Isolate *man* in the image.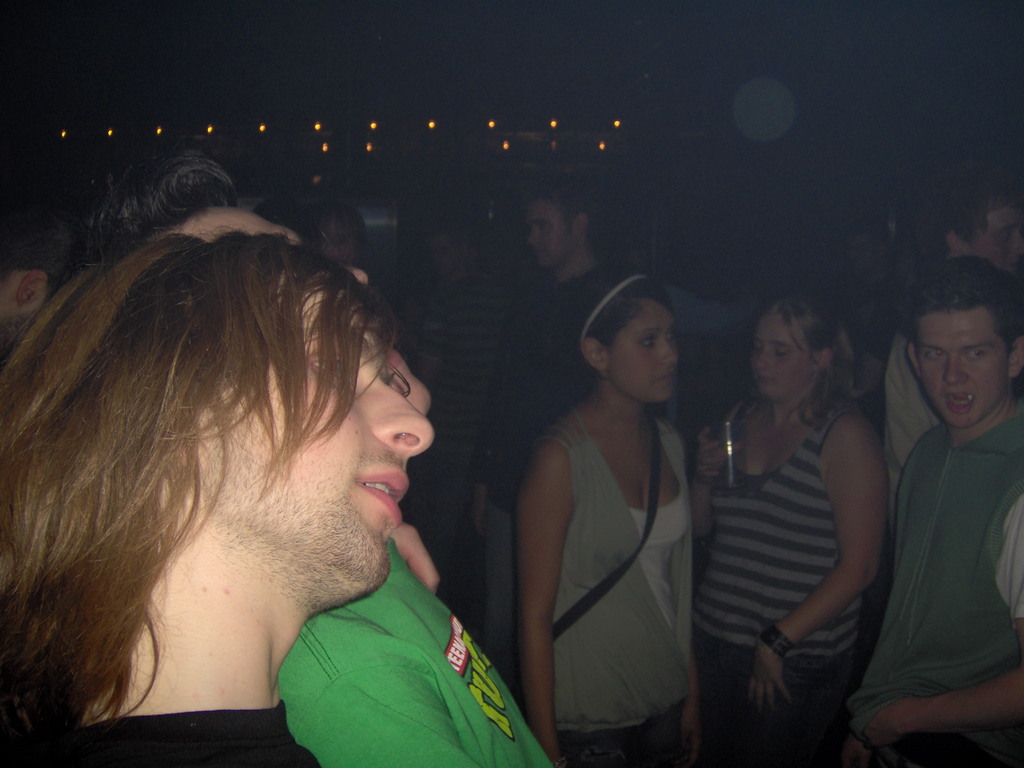
Isolated region: (0, 228, 434, 767).
